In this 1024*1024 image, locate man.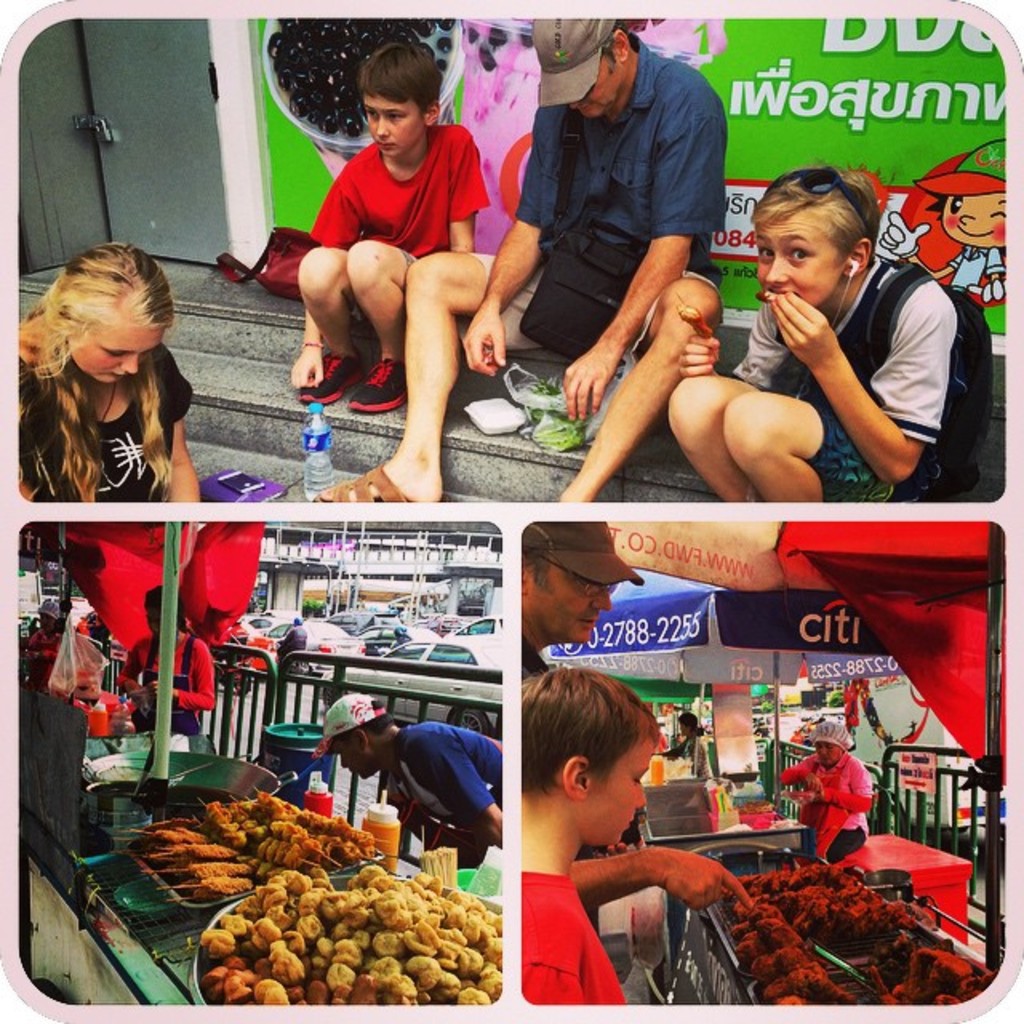
Bounding box: 318,10,722,499.
